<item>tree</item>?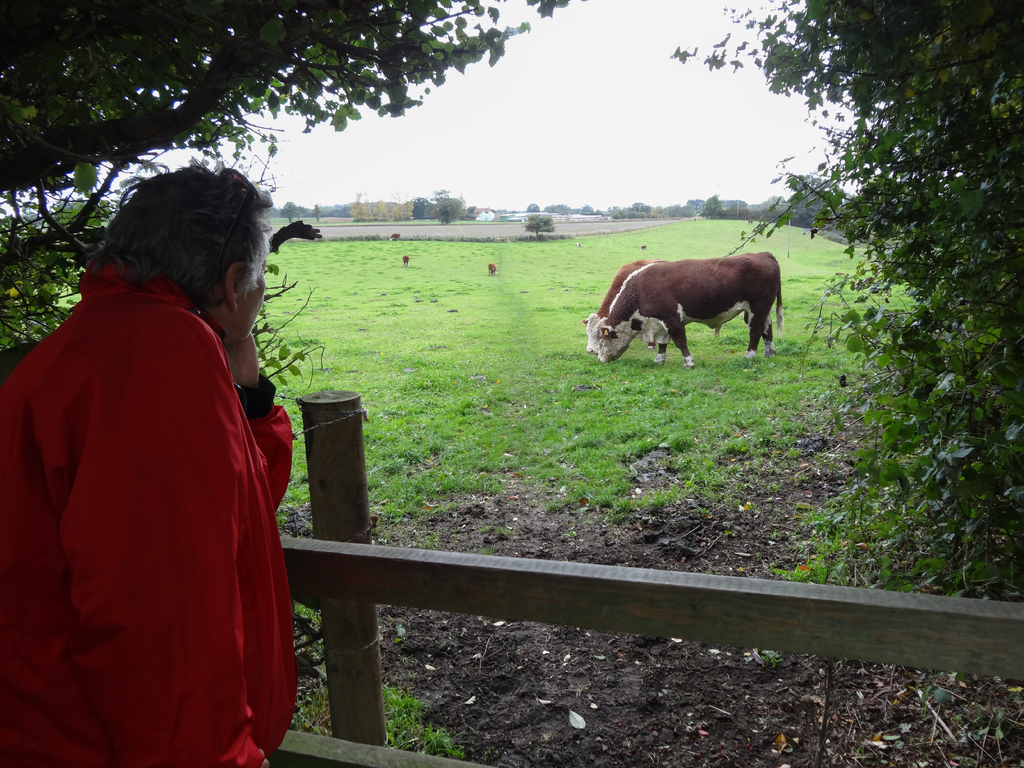
pyautogui.locateOnScreen(0, 0, 583, 385)
